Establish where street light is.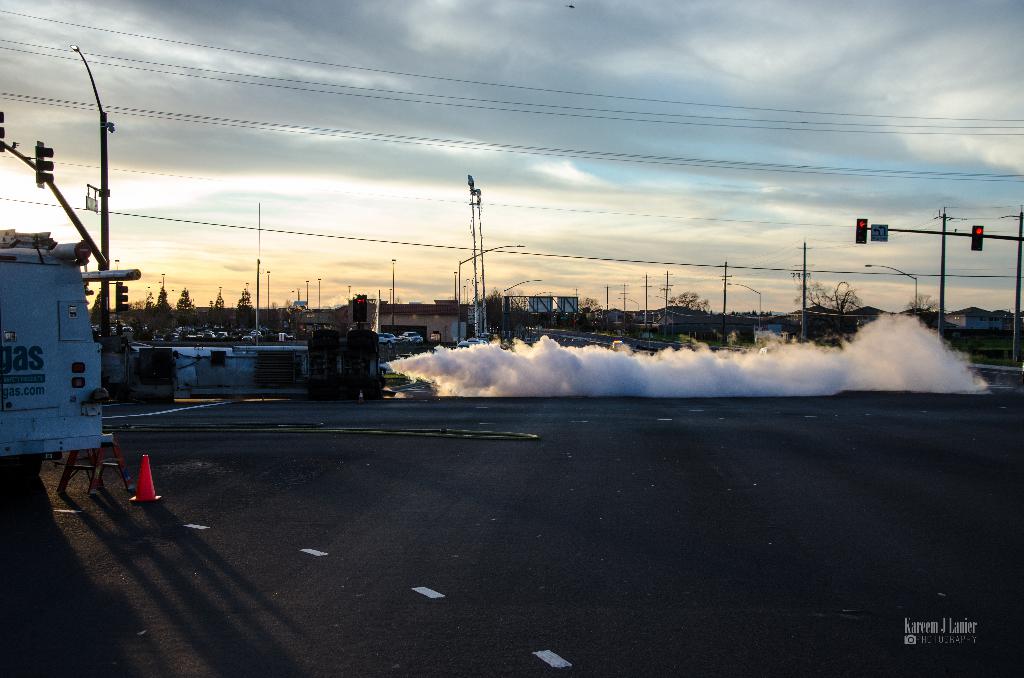
Established at <bbox>727, 278, 764, 328</bbox>.
